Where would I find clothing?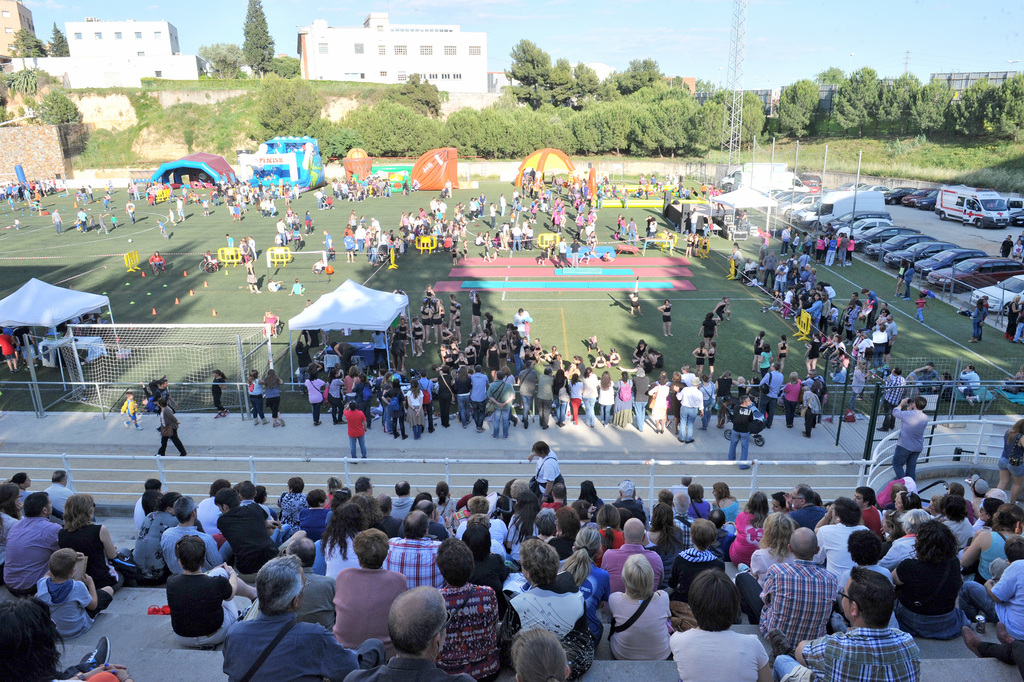
At [left=126, top=184, right=132, bottom=200].
